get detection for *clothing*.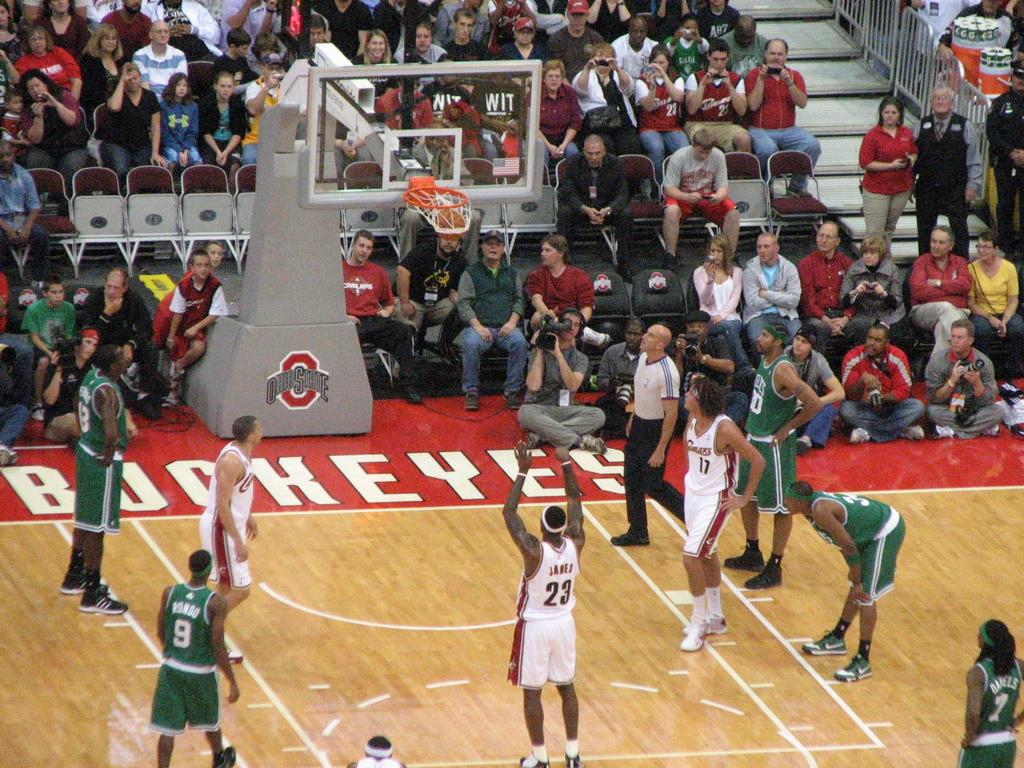
Detection: [840,254,906,346].
